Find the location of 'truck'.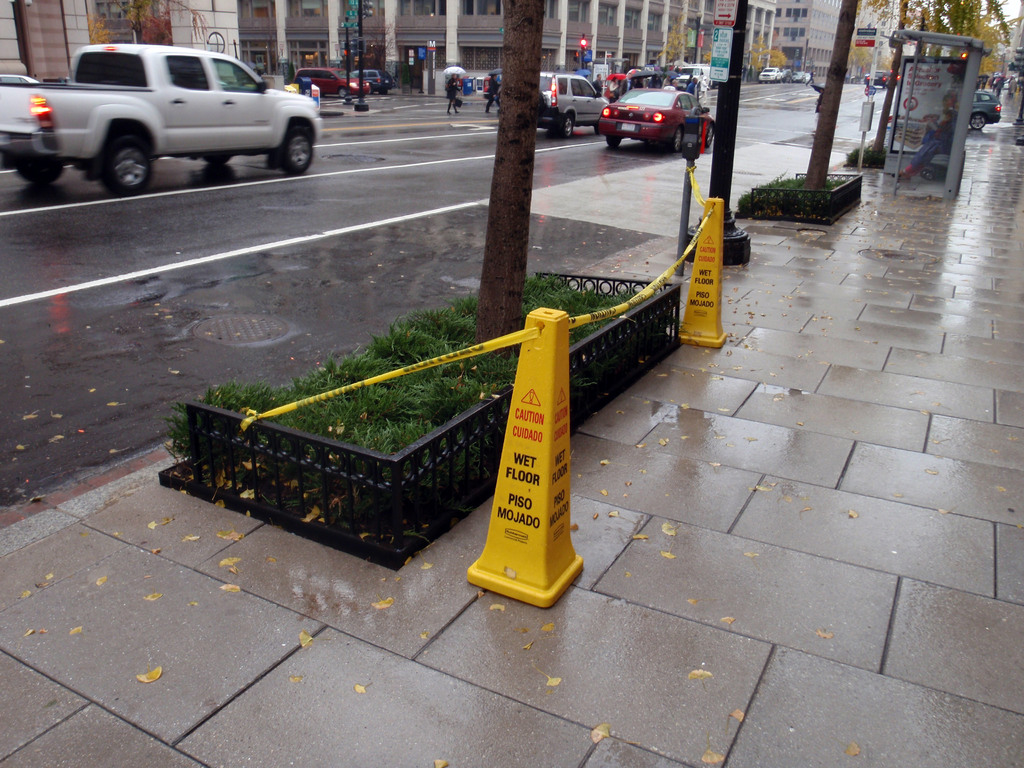
Location: region(22, 27, 310, 180).
